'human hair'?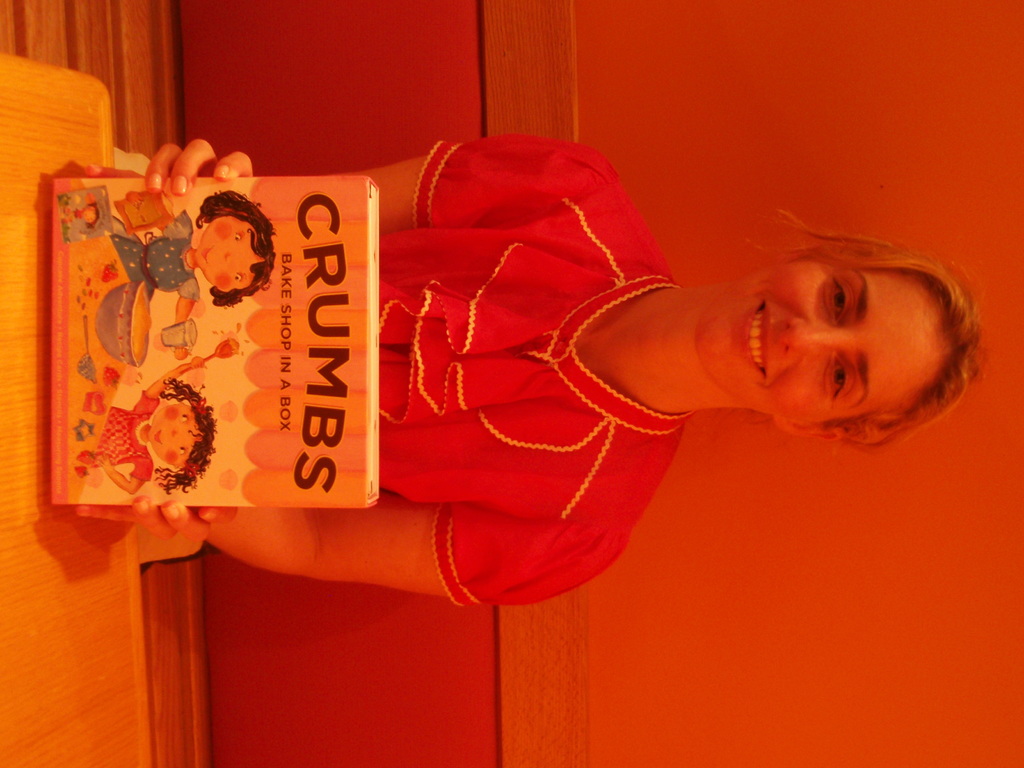
locate(743, 198, 980, 451)
